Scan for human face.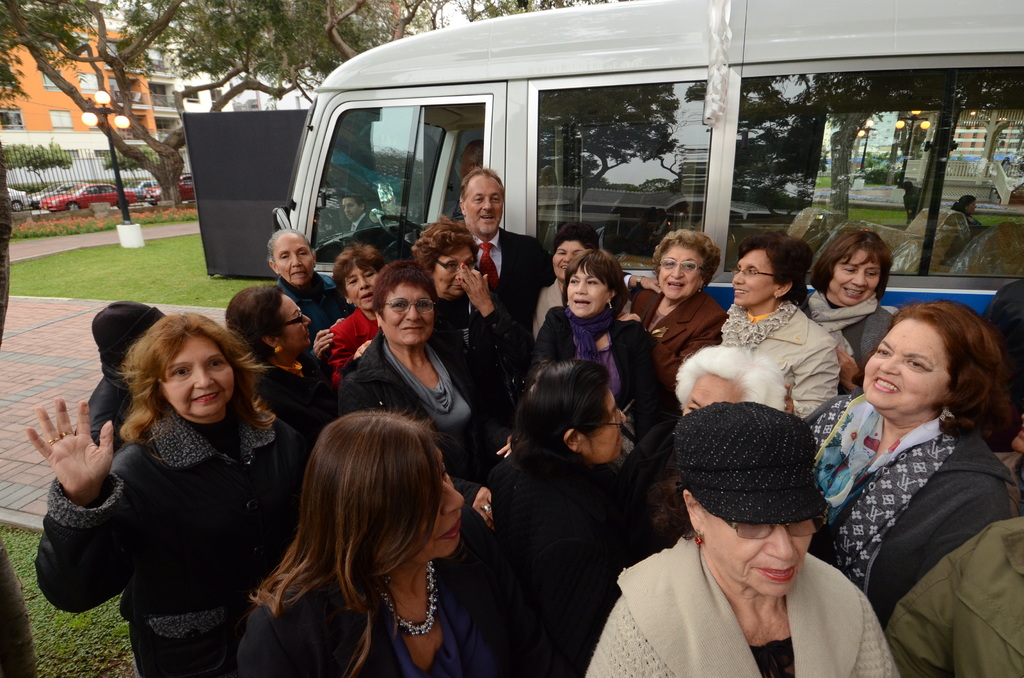
Scan result: l=593, t=393, r=625, b=465.
